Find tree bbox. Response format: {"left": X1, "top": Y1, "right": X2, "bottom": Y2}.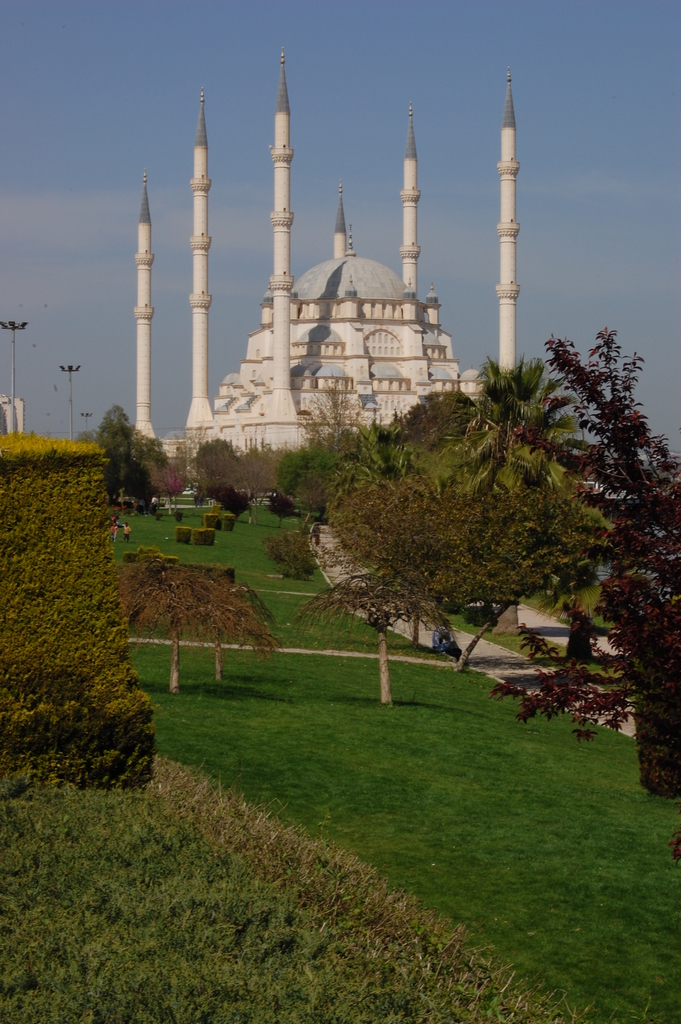
{"left": 455, "top": 344, "right": 611, "bottom": 497}.
